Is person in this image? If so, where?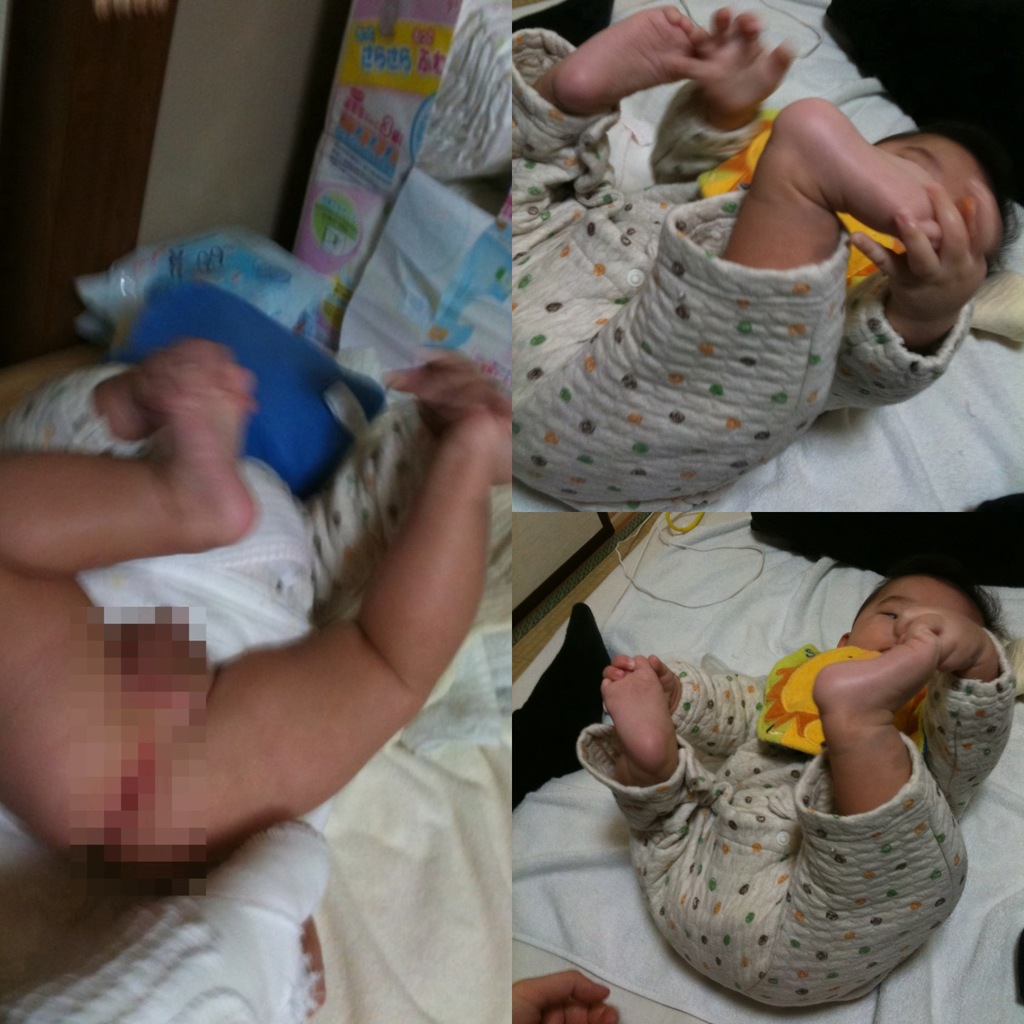
Yes, at detection(0, 339, 516, 884).
